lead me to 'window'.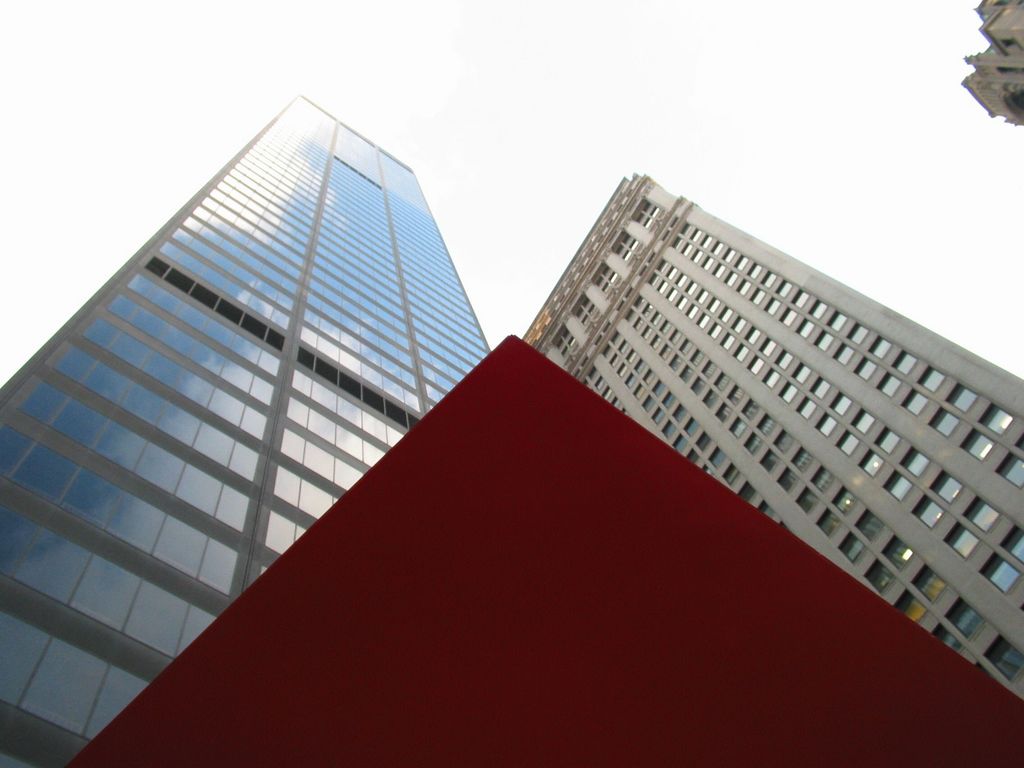
Lead to region(761, 369, 781, 389).
